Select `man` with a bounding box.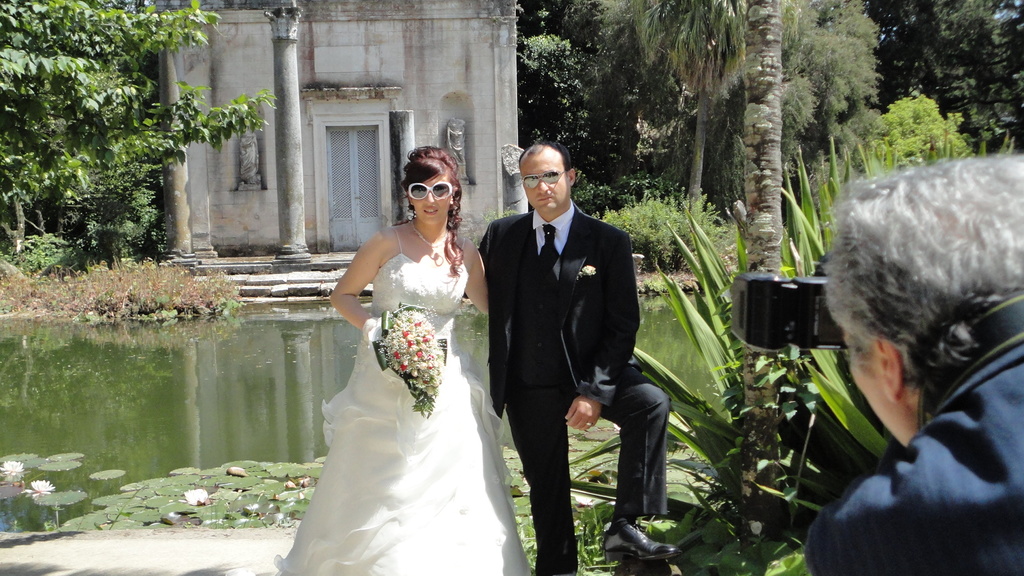
bbox=[469, 124, 666, 540].
